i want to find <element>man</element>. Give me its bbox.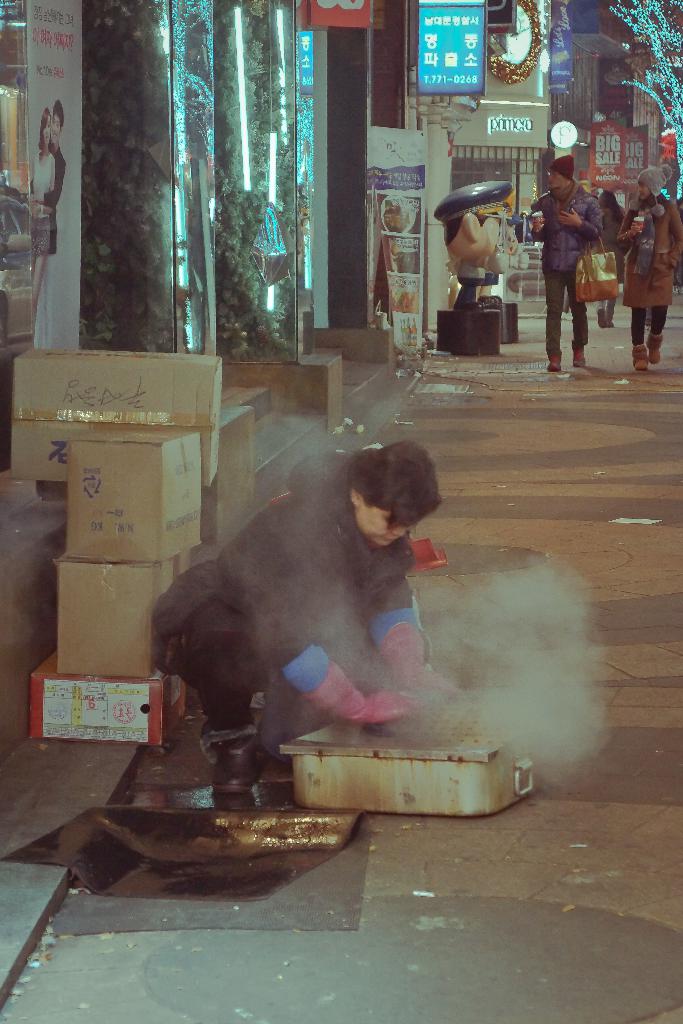
bbox=(518, 130, 604, 369).
